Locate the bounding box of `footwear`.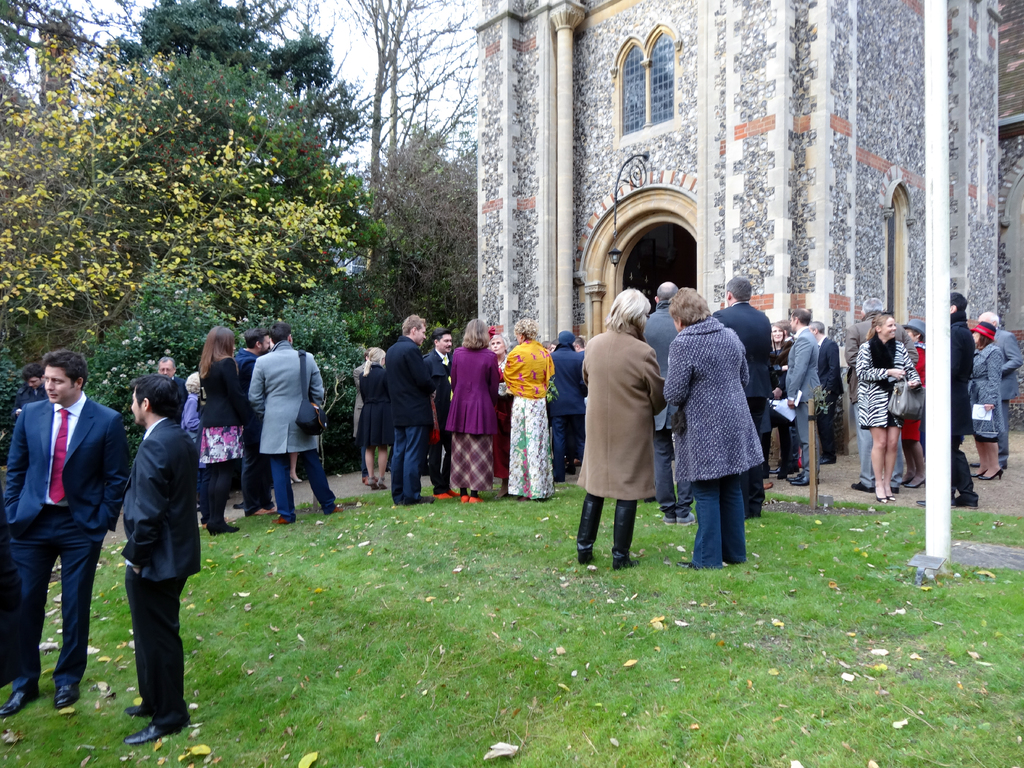
Bounding box: 471,496,483,507.
